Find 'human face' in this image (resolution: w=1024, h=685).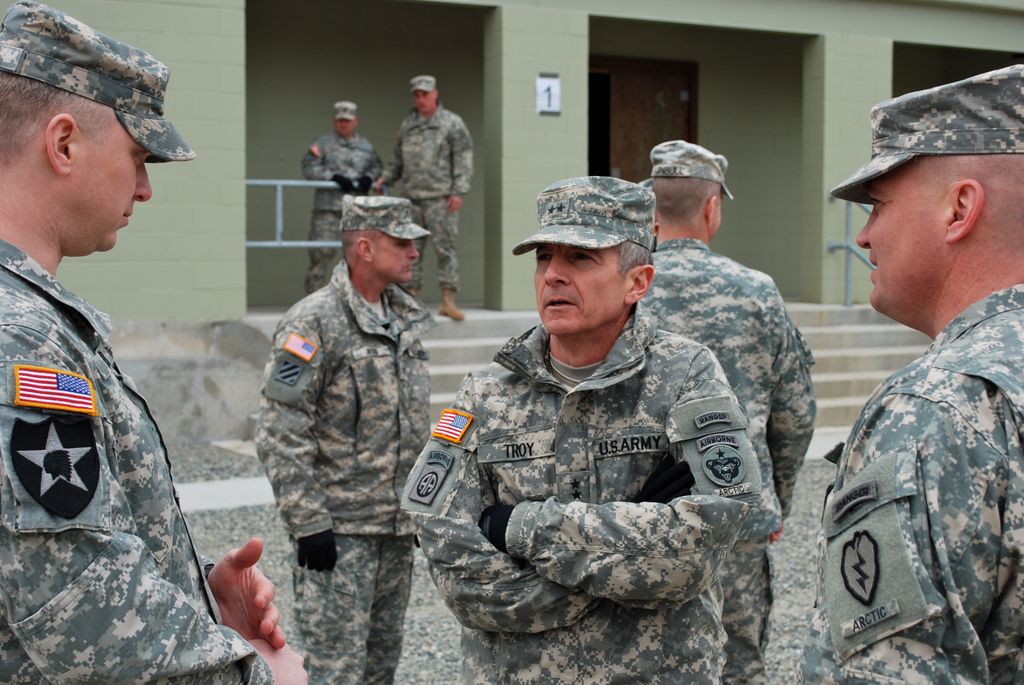
708 189 732 242.
